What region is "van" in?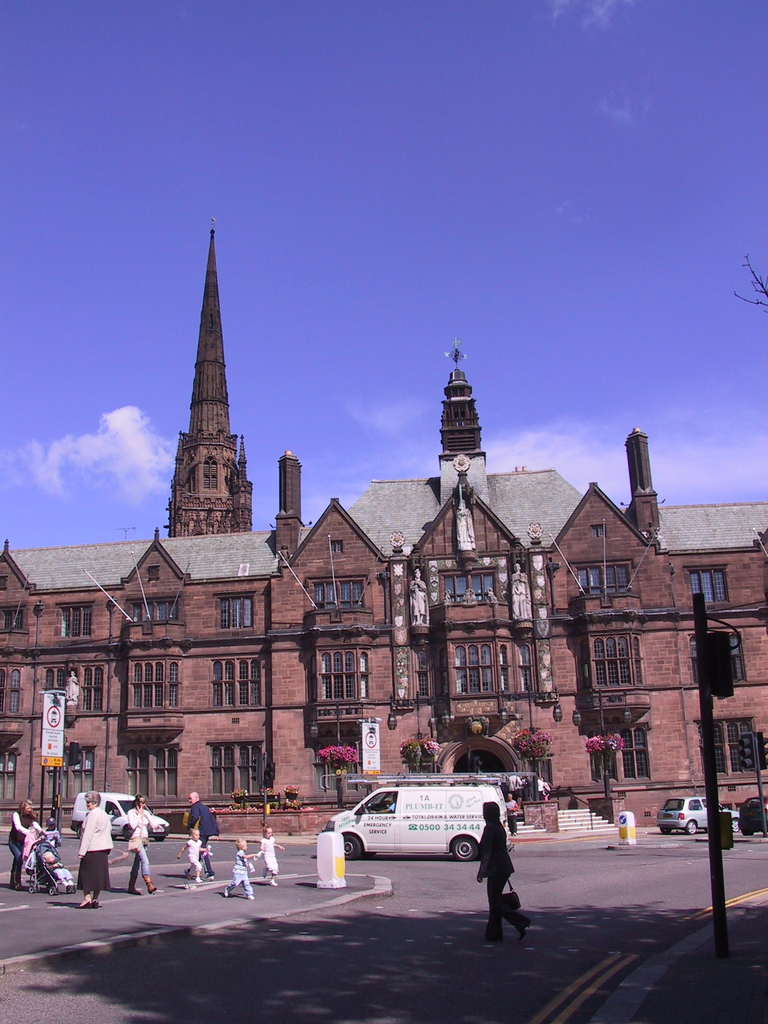
BBox(68, 790, 173, 842).
